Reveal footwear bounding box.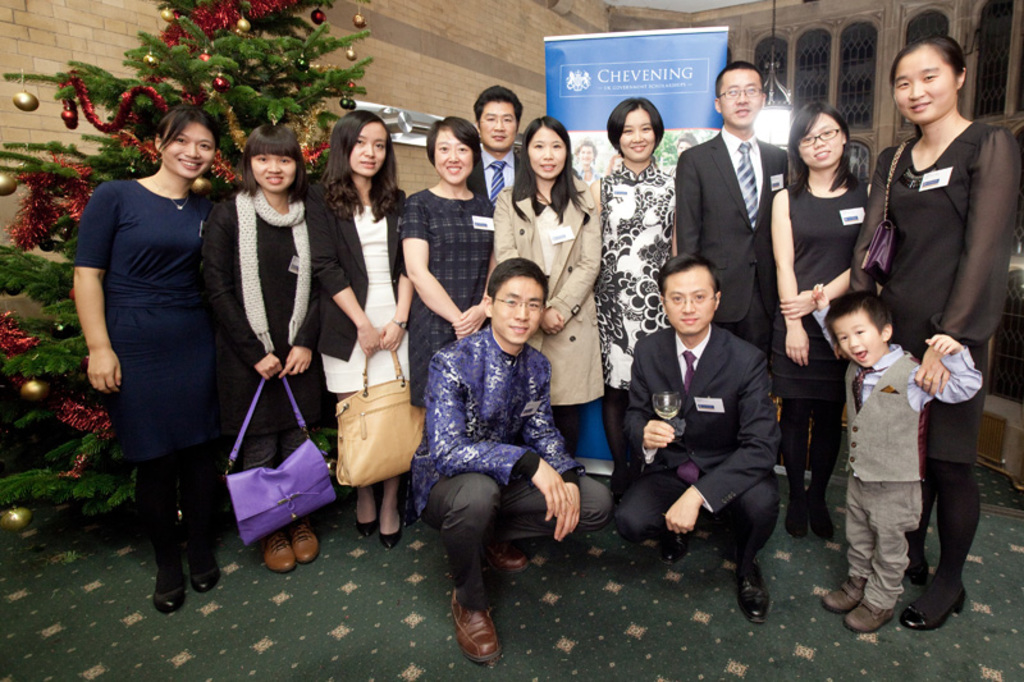
Revealed: [left=483, top=546, right=532, bottom=576].
